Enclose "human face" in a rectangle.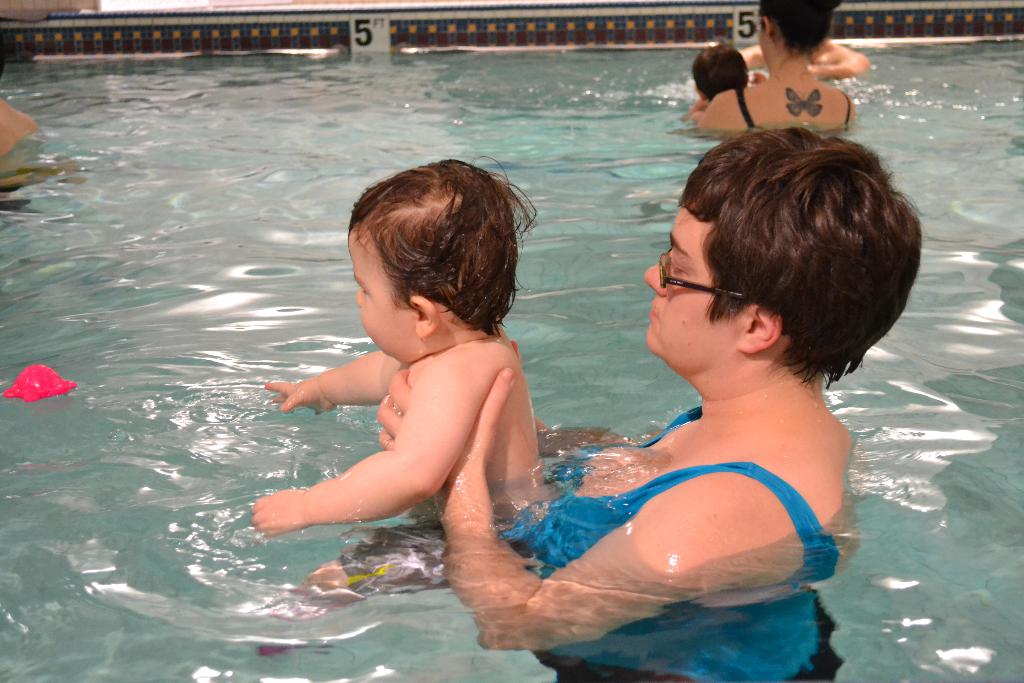
<bbox>650, 221, 743, 354</bbox>.
